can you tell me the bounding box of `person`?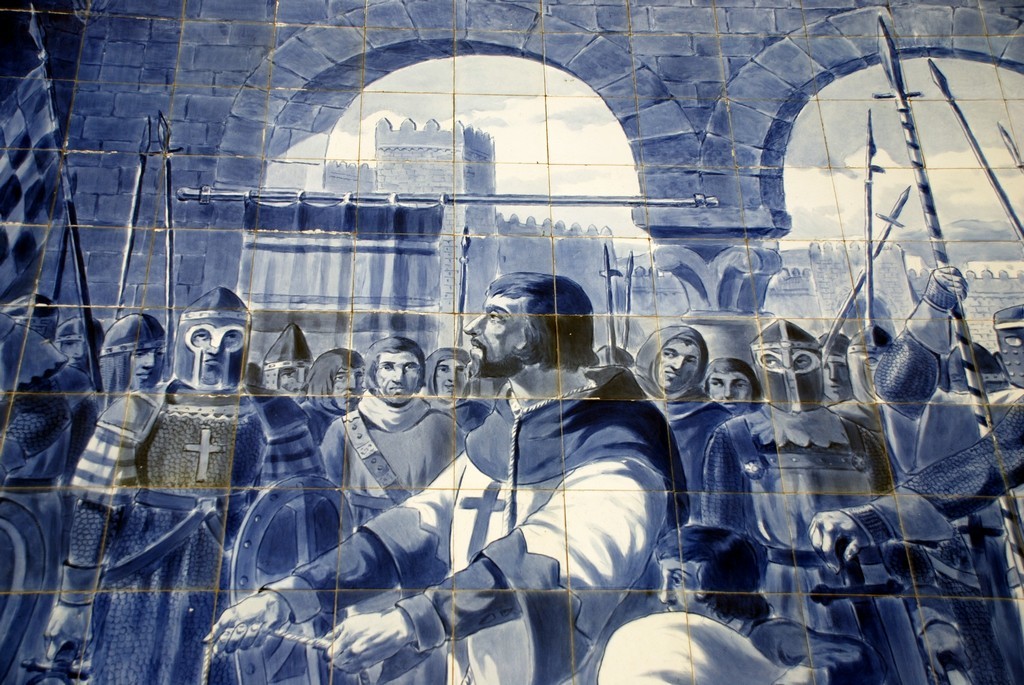
[430,344,491,451].
